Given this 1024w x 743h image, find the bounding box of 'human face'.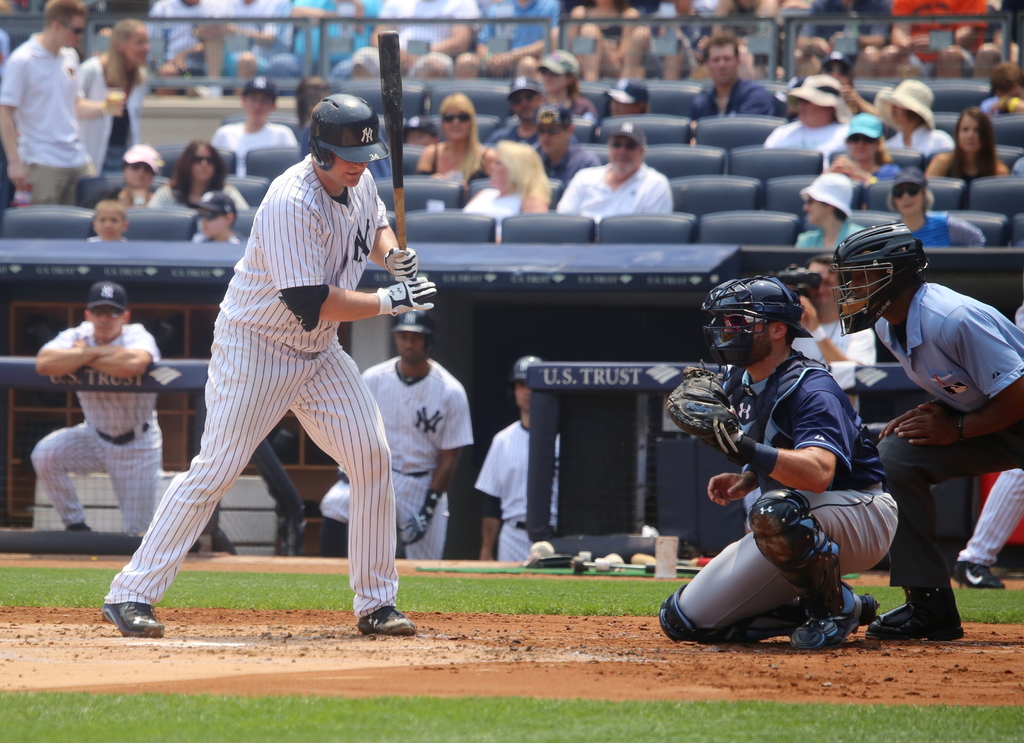
box=[959, 118, 982, 155].
